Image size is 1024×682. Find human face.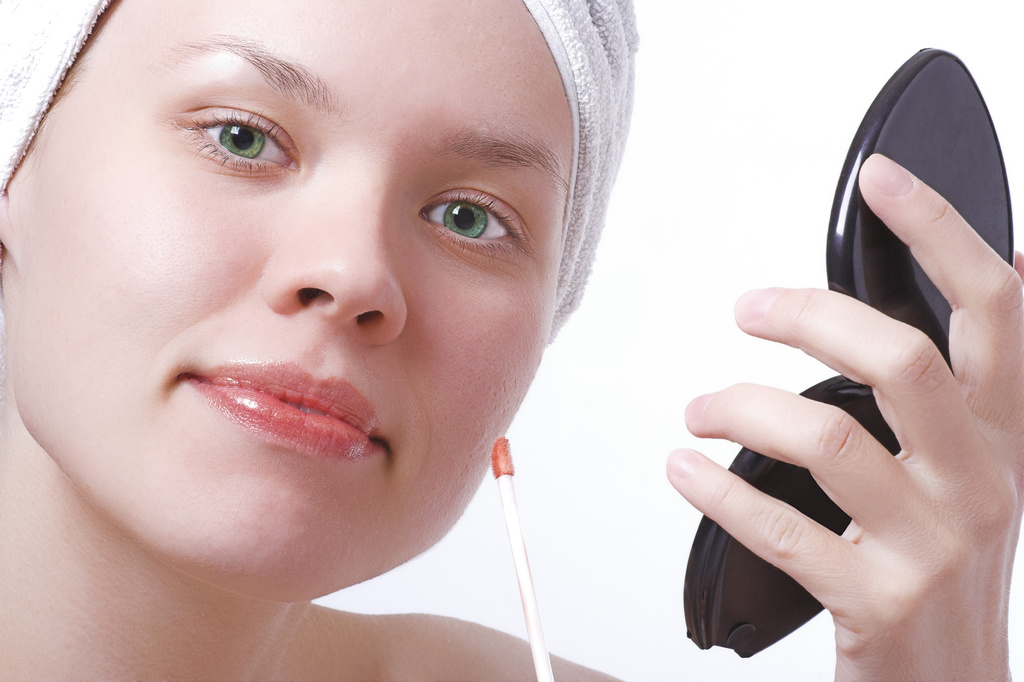
(x1=12, y1=0, x2=576, y2=602).
